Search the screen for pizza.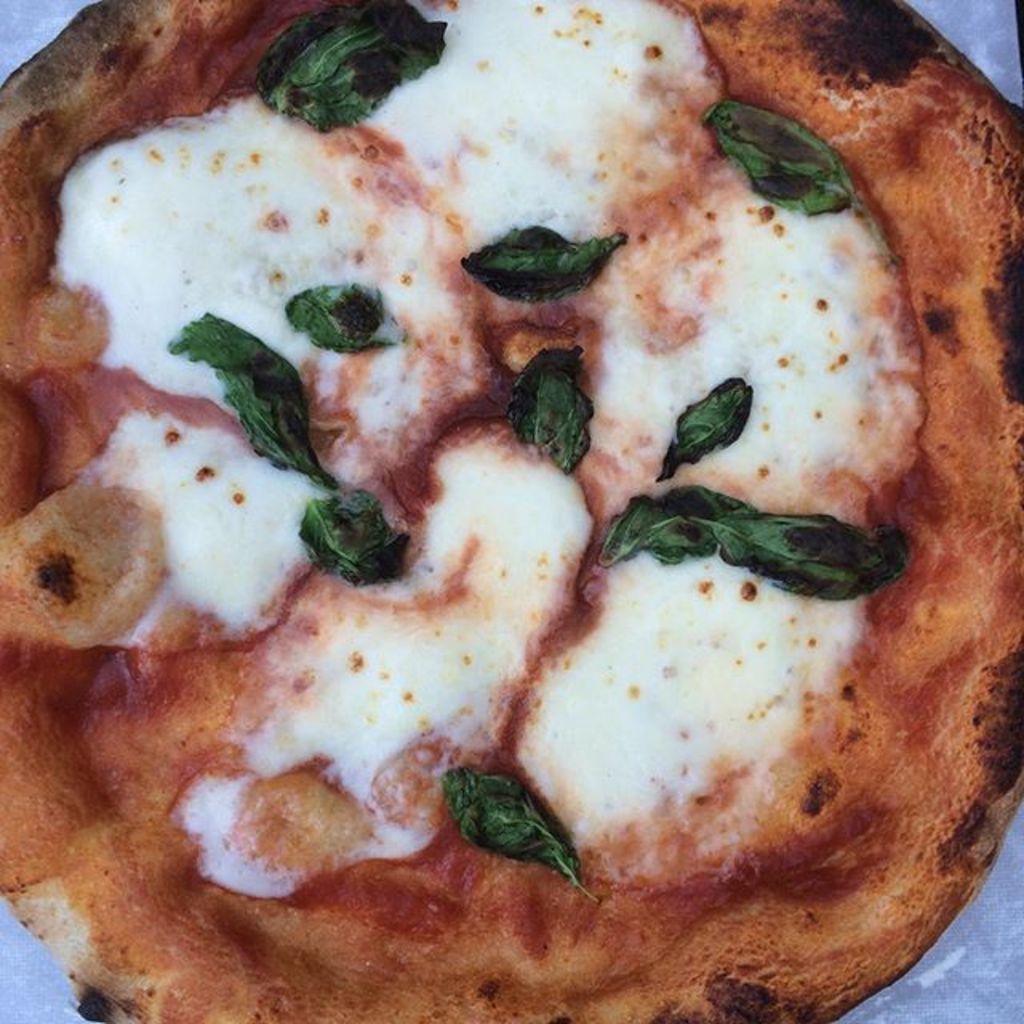
Found at region(2, 0, 1022, 1019).
